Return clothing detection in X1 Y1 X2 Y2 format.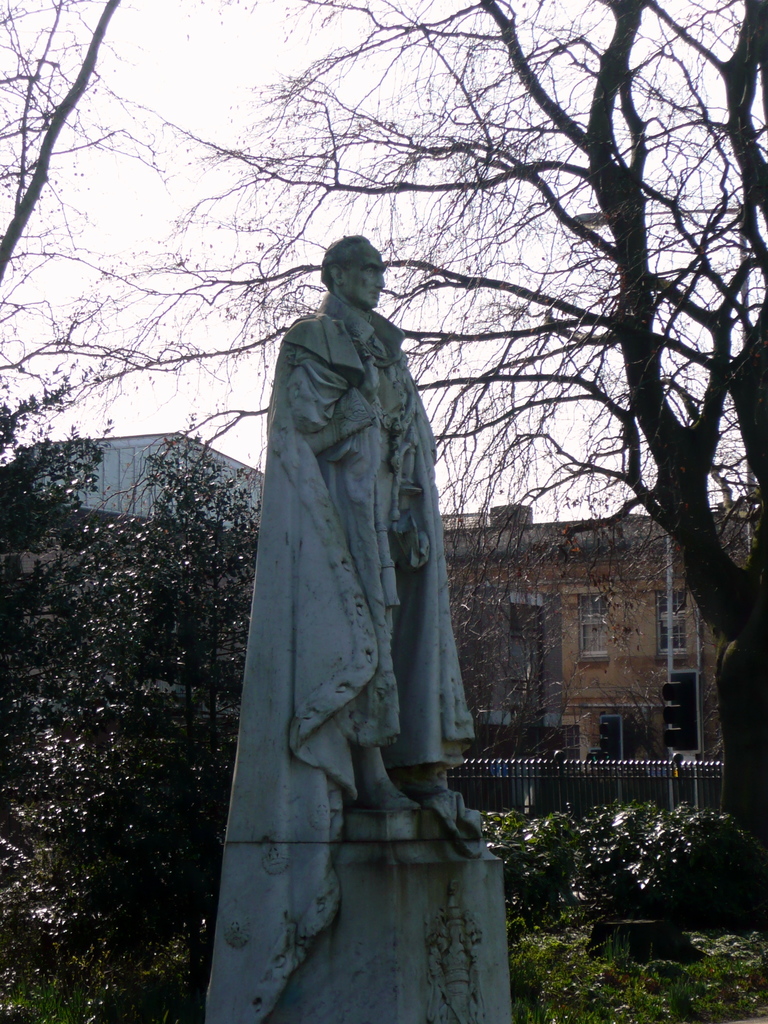
232 225 470 929.
